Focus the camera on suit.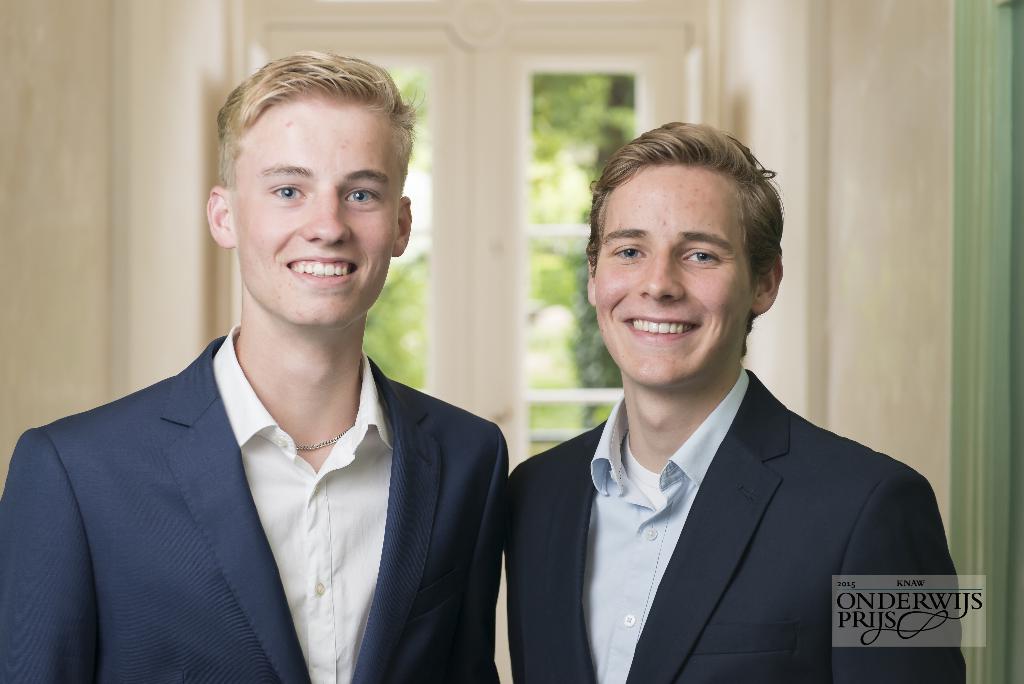
Focus region: l=19, t=261, r=538, b=679.
